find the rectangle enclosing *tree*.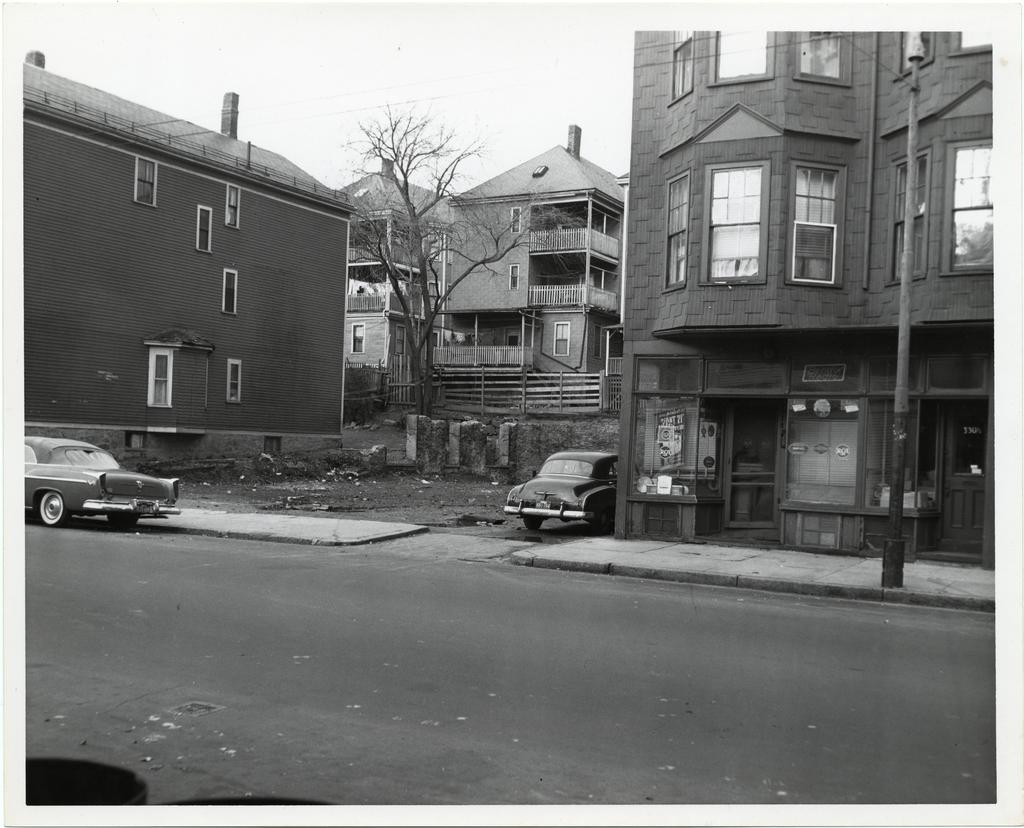
310:70:585:470.
